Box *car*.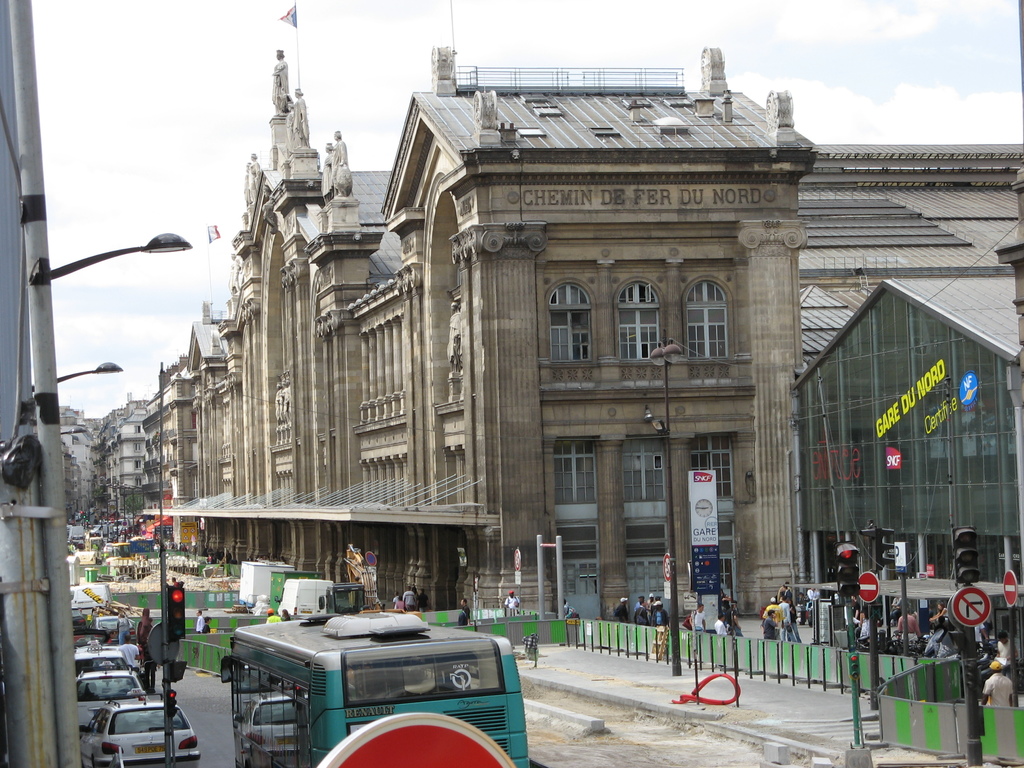
select_region(234, 694, 308, 767).
